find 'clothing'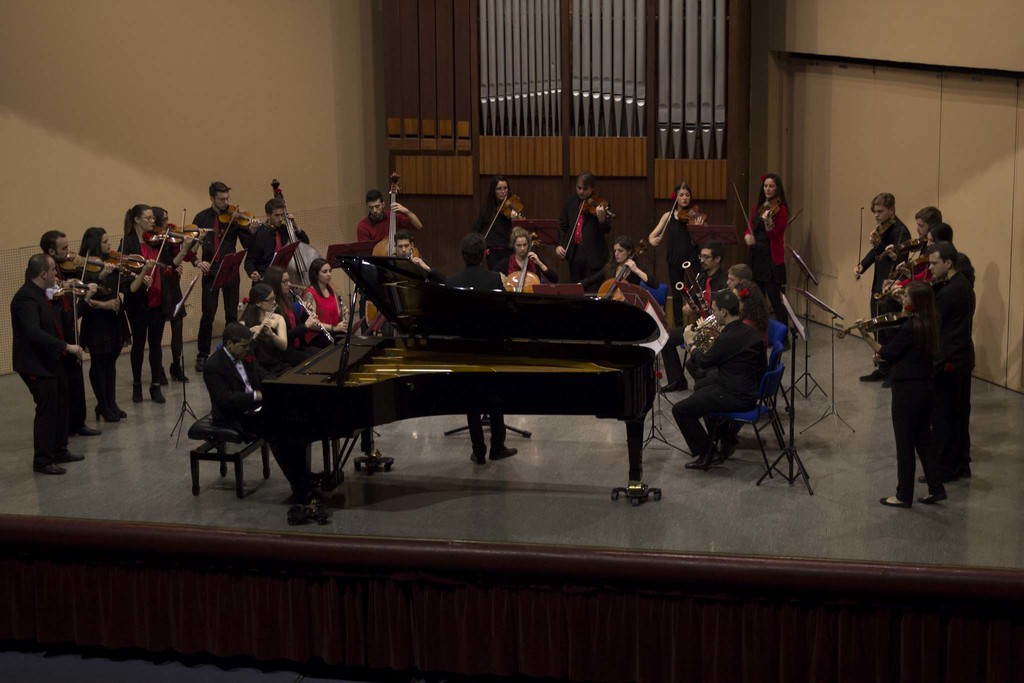
743/194/792/353
